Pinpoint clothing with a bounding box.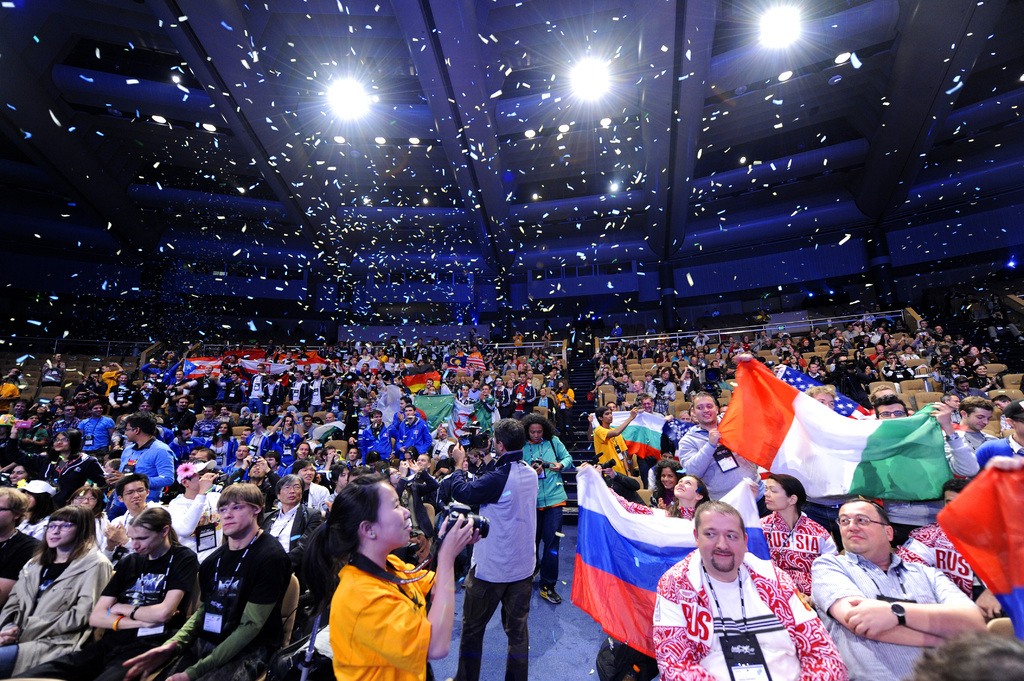
458:394:472:413.
